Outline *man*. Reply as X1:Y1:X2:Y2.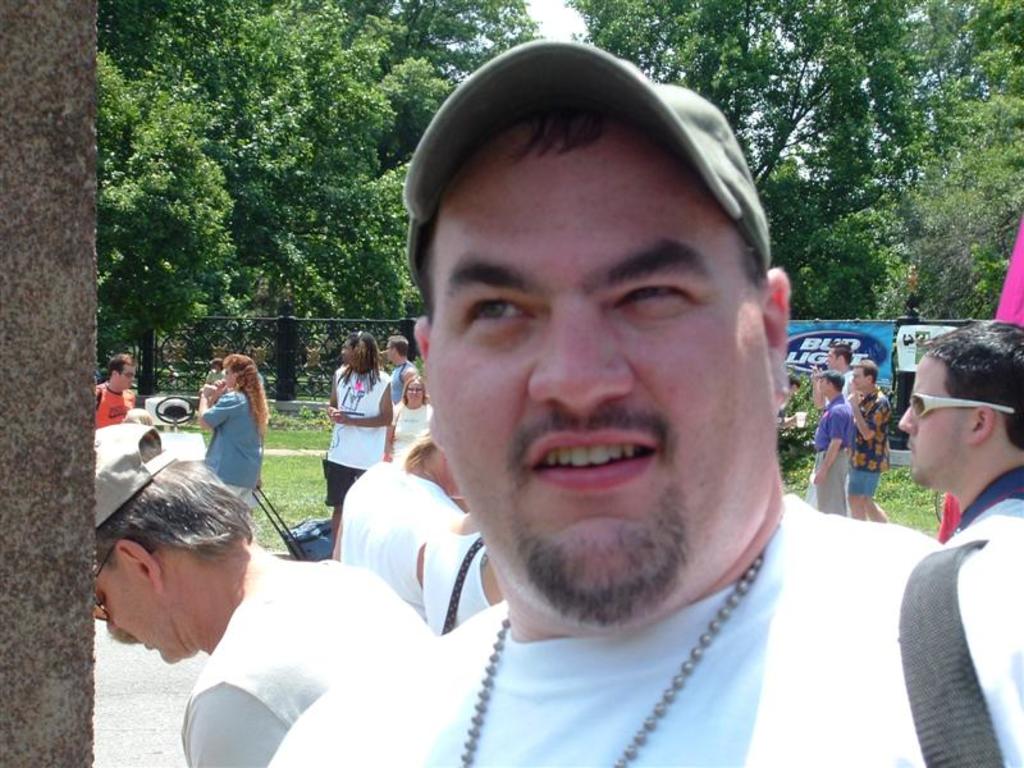
95:346:138:420.
